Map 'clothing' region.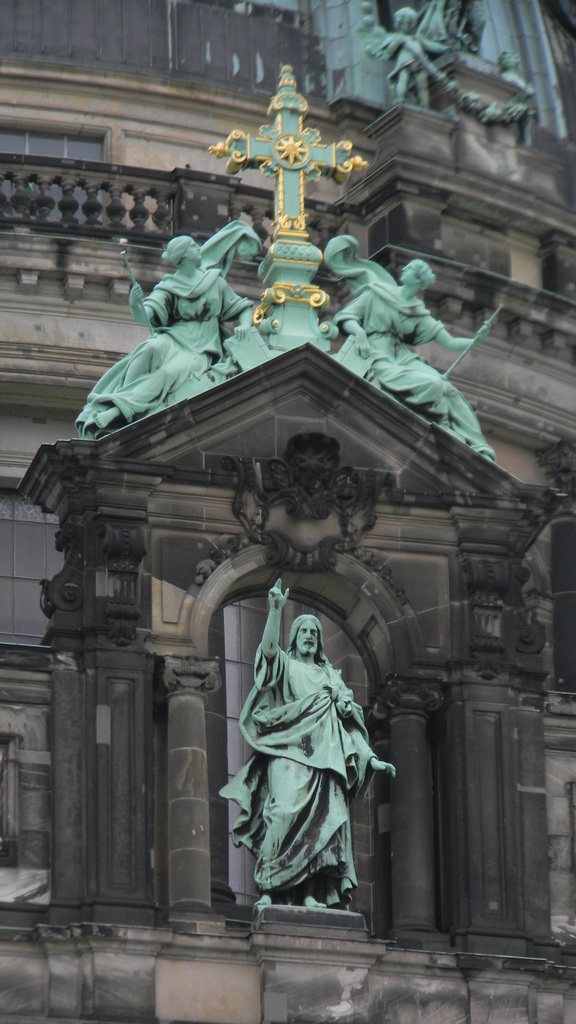
Mapped to <box>324,235,493,457</box>.
